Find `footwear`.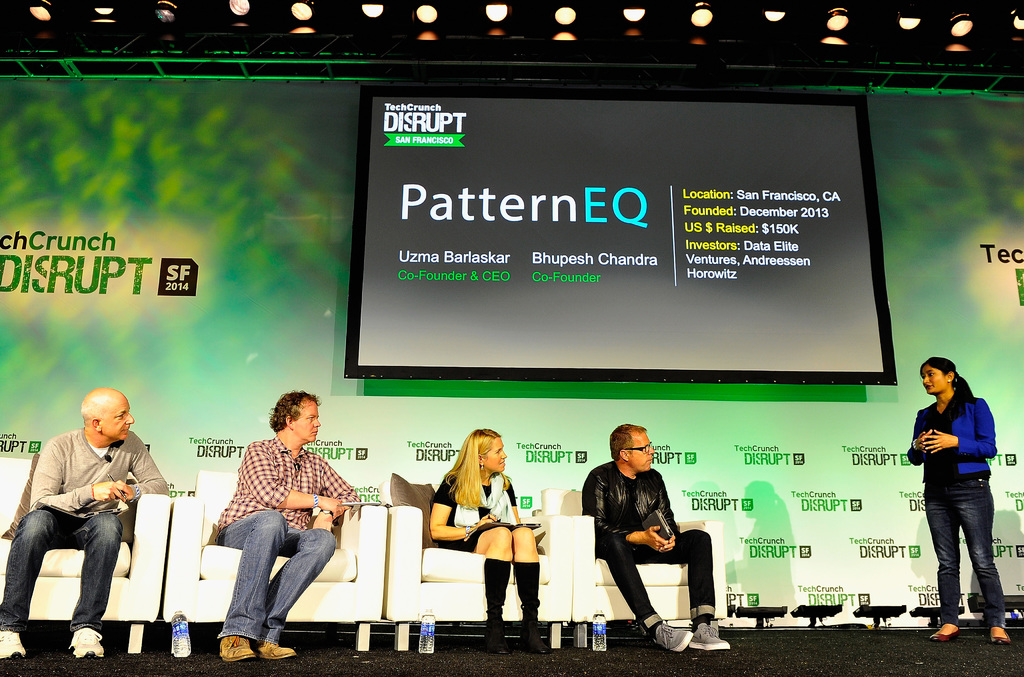
[left=255, top=639, right=296, bottom=657].
